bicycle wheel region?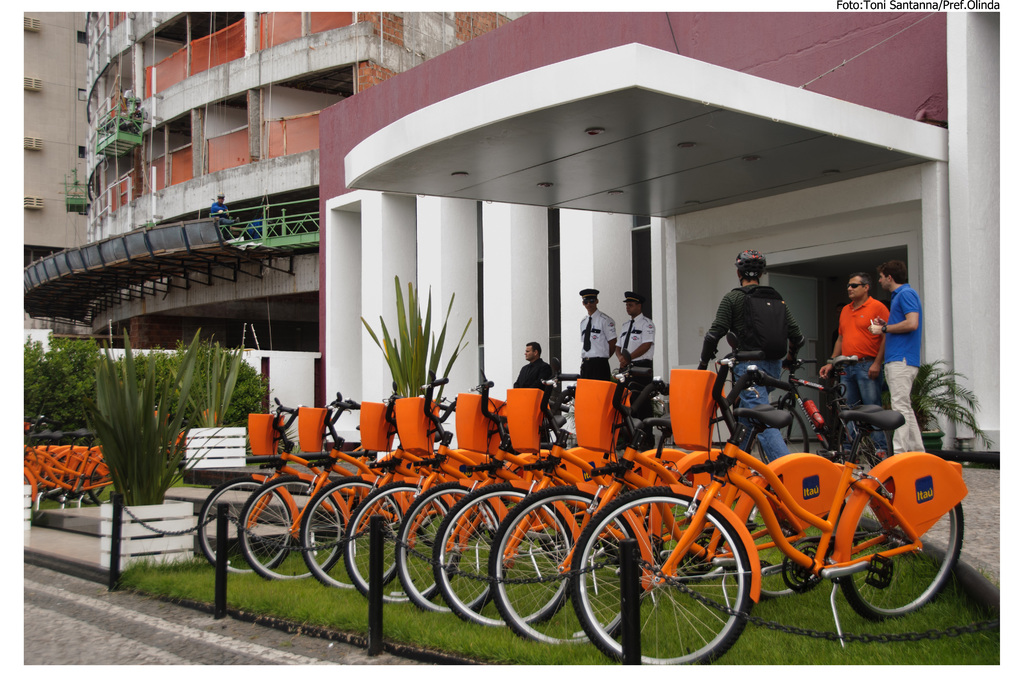
pyautogui.locateOnScreen(196, 479, 303, 573)
